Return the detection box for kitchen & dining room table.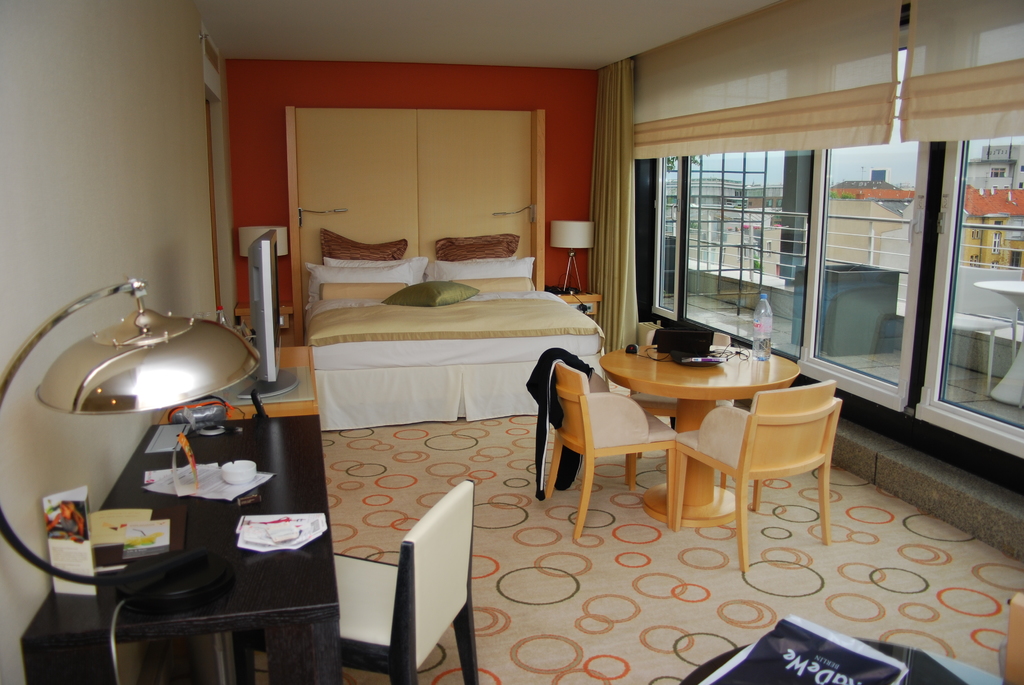
detection(598, 345, 802, 527).
